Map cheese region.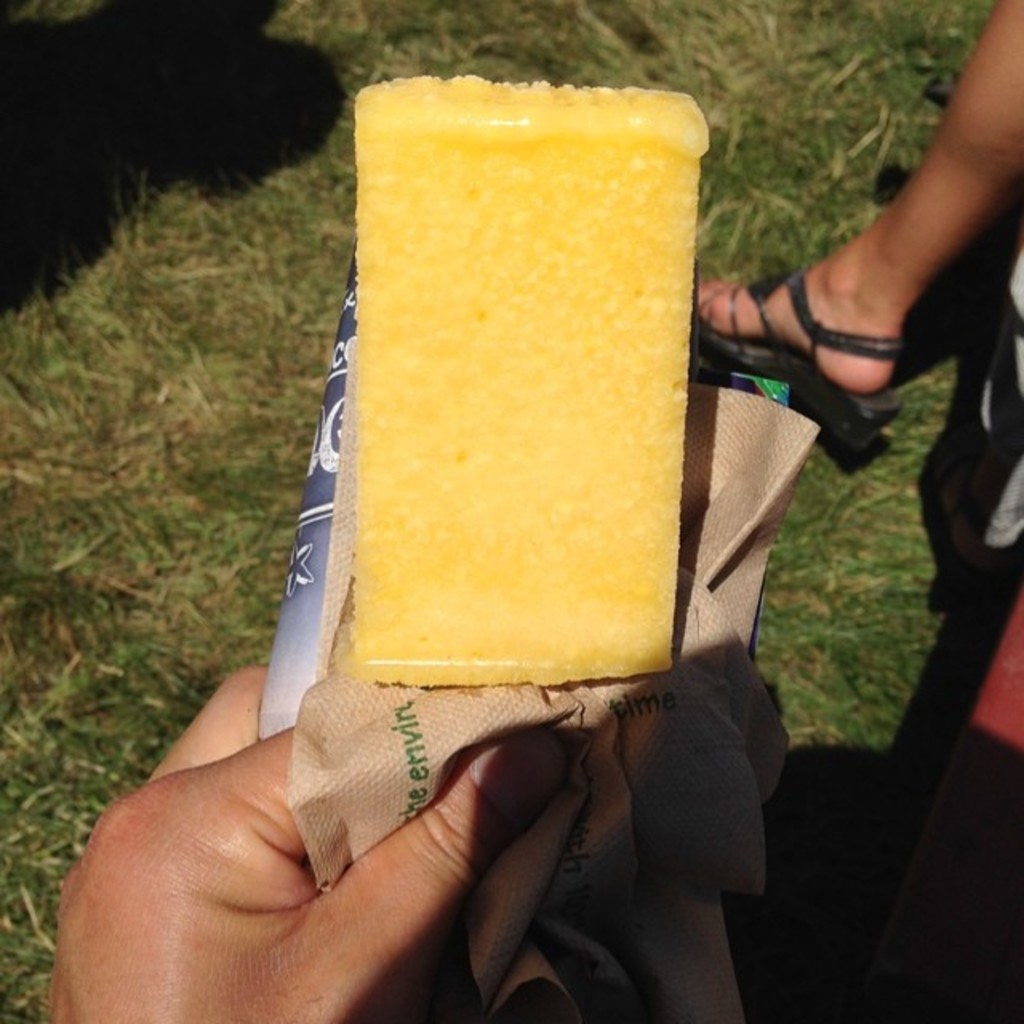
Mapped to x1=350, y1=74, x2=712, y2=688.
